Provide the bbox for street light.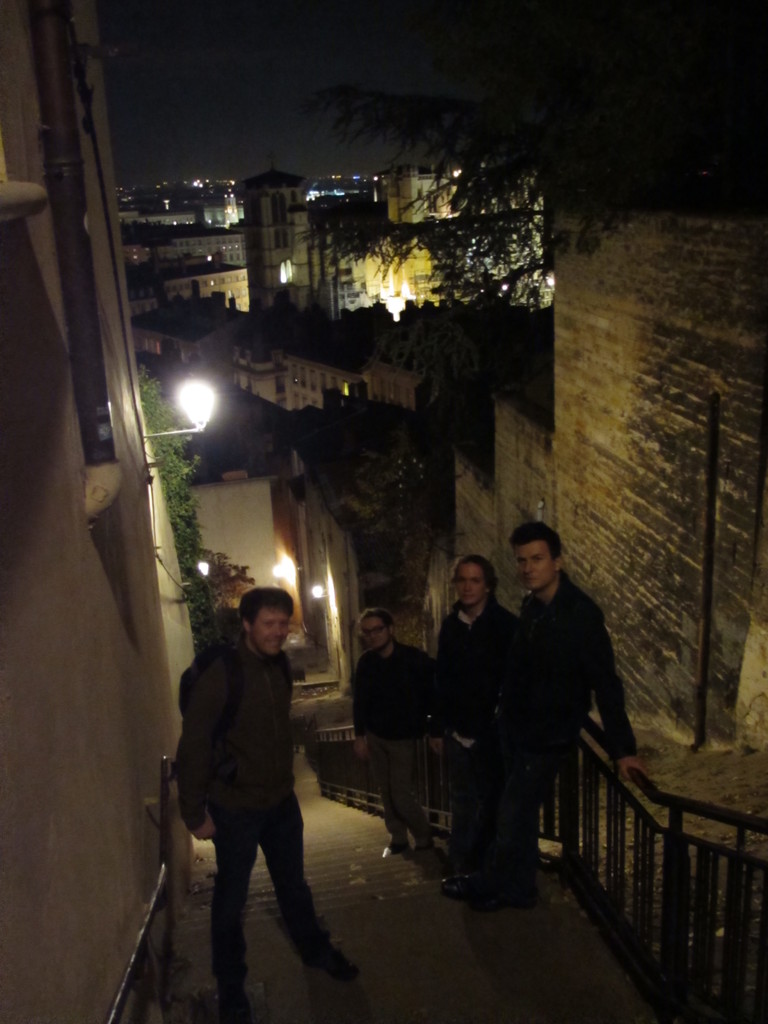
149, 372, 217, 469.
